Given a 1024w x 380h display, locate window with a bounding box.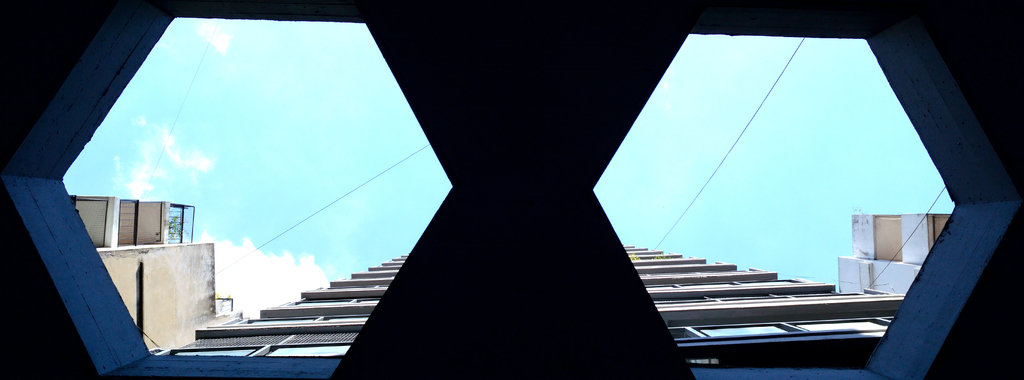
Located: [x1=38, y1=22, x2=438, y2=340].
